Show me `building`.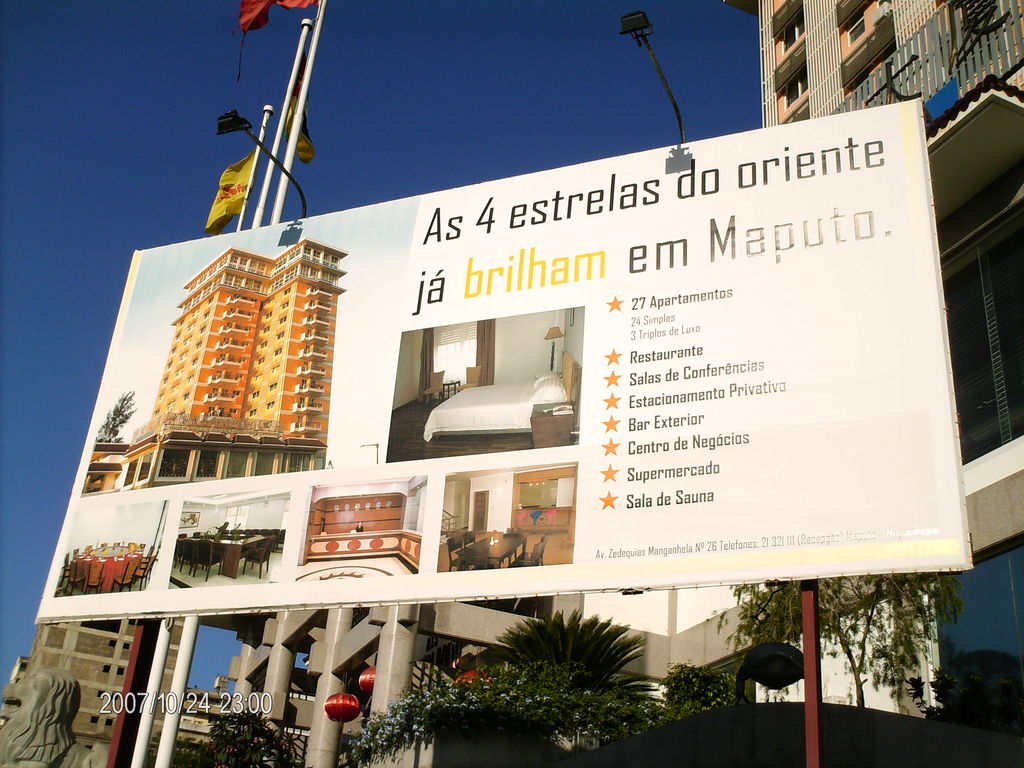
`building` is here: (294,477,432,583).
